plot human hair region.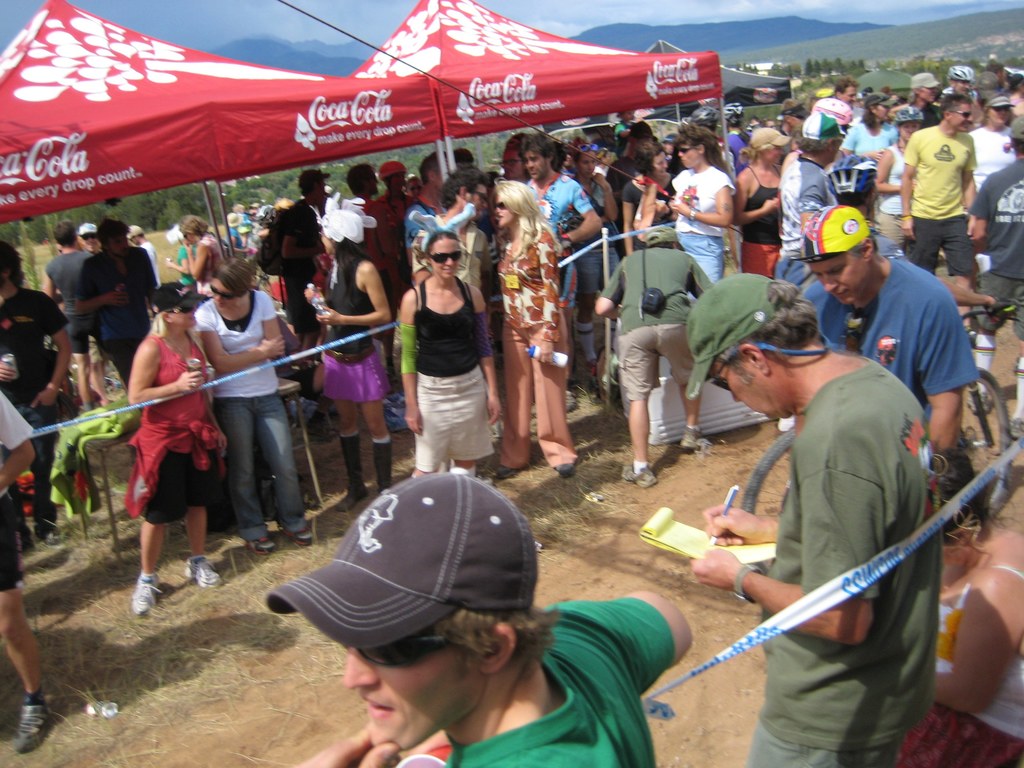
Plotted at (x1=419, y1=151, x2=447, y2=188).
